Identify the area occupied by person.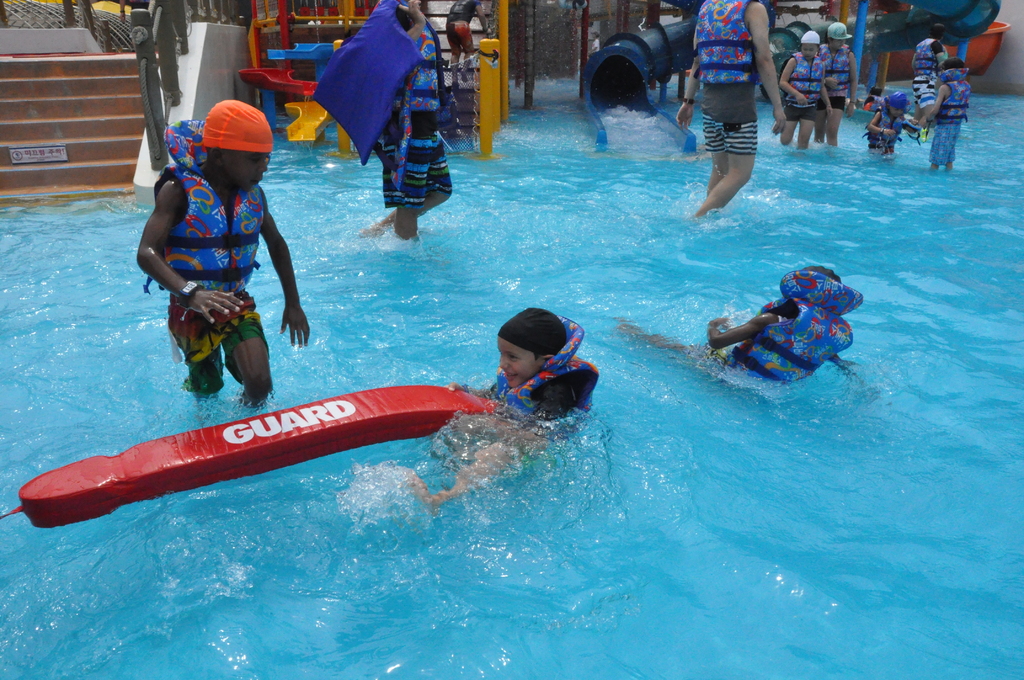
Area: select_region(700, 262, 867, 387).
